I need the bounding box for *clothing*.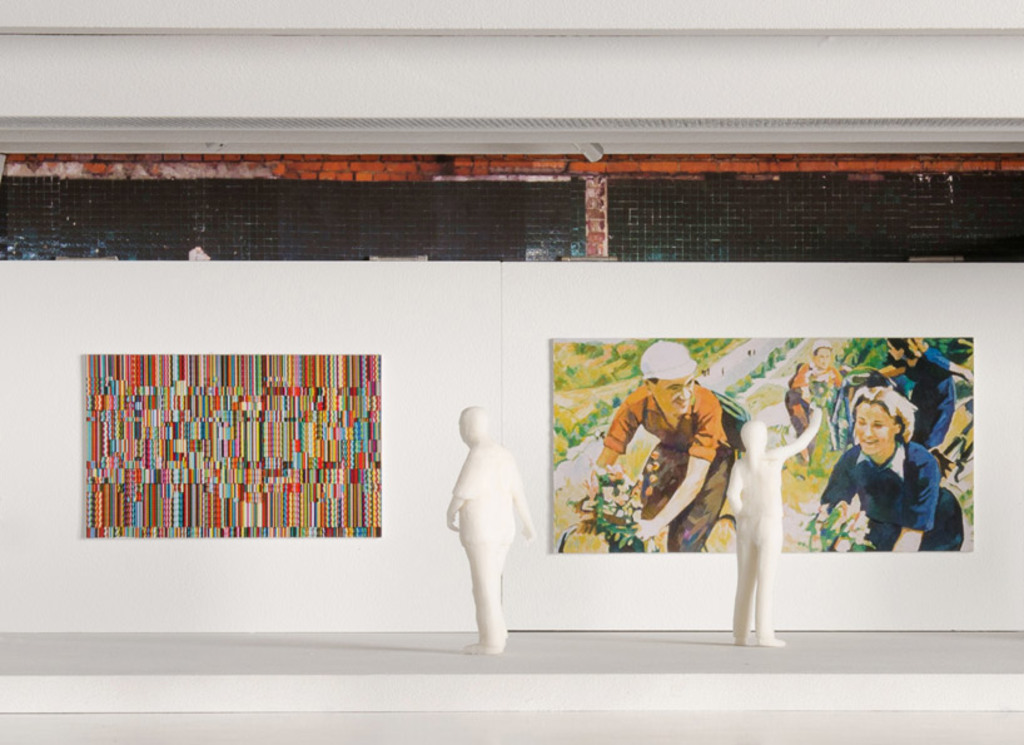
Here it is: select_region(819, 432, 963, 553).
